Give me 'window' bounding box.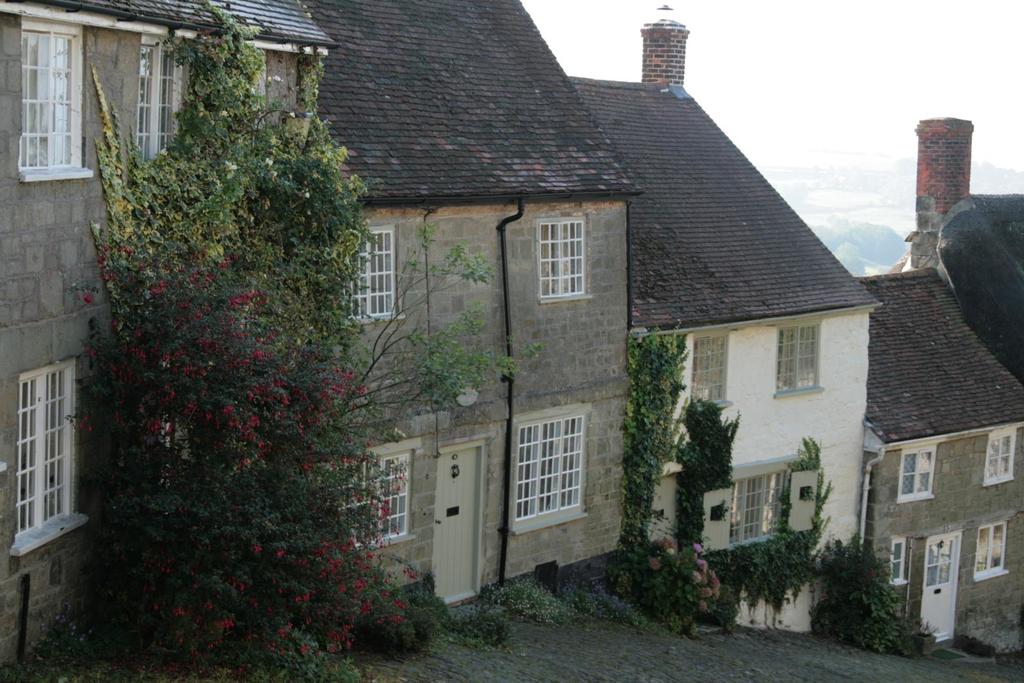
bbox(899, 442, 938, 497).
